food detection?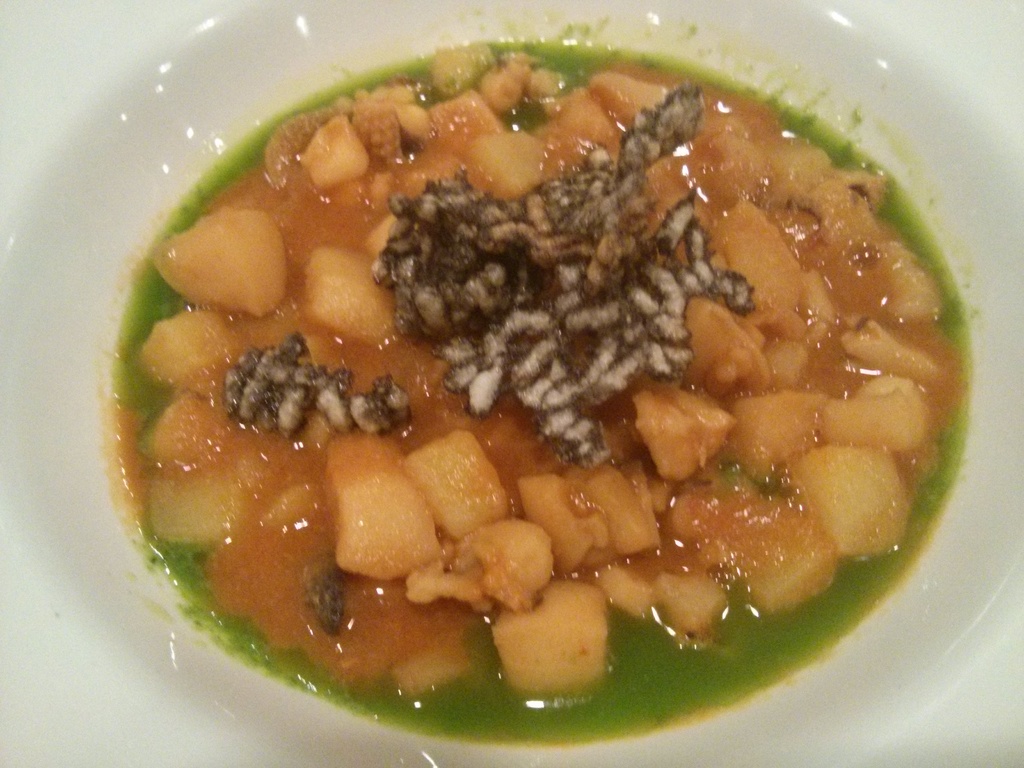
{"left": 106, "top": 32, "right": 921, "bottom": 701}
